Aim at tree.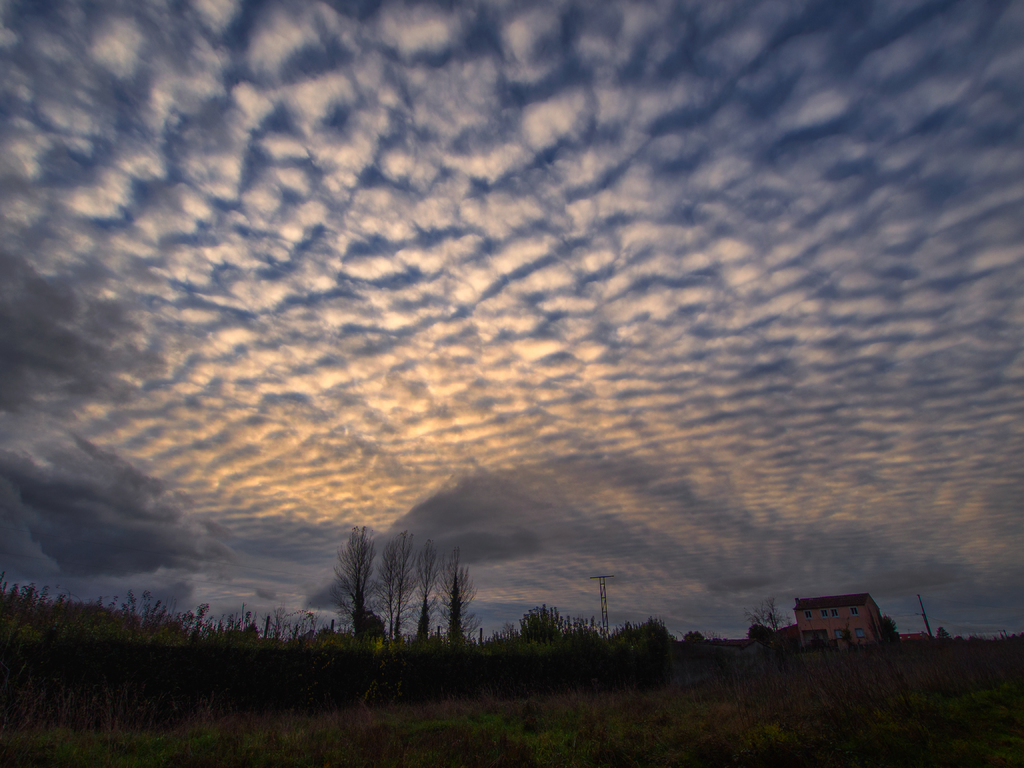
Aimed at 416:541:437:634.
